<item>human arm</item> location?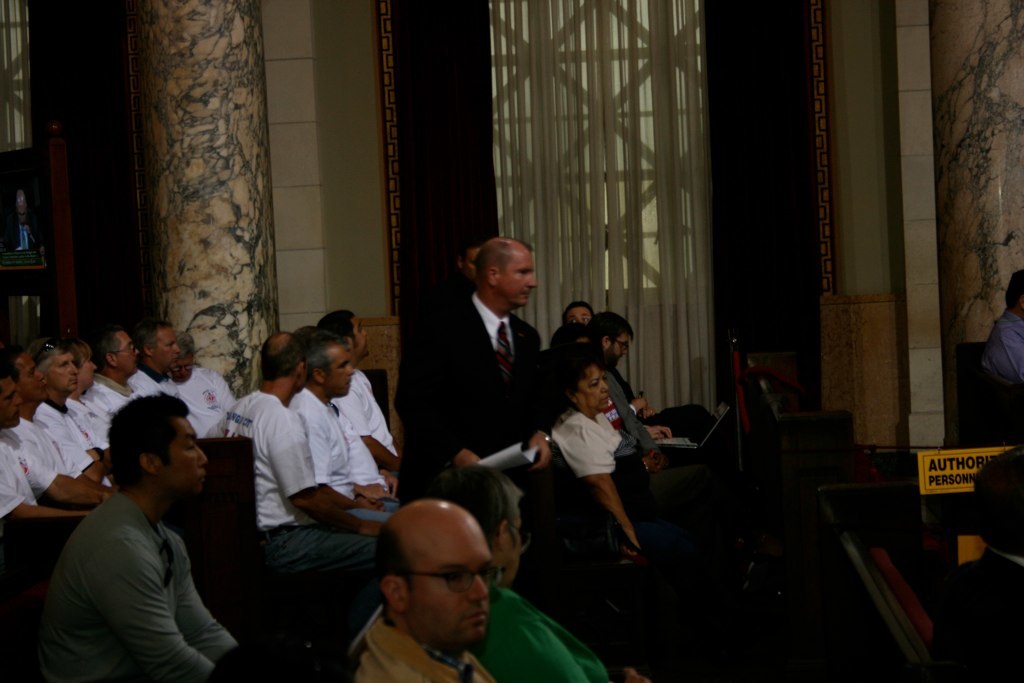
left=294, top=405, right=384, bottom=510
